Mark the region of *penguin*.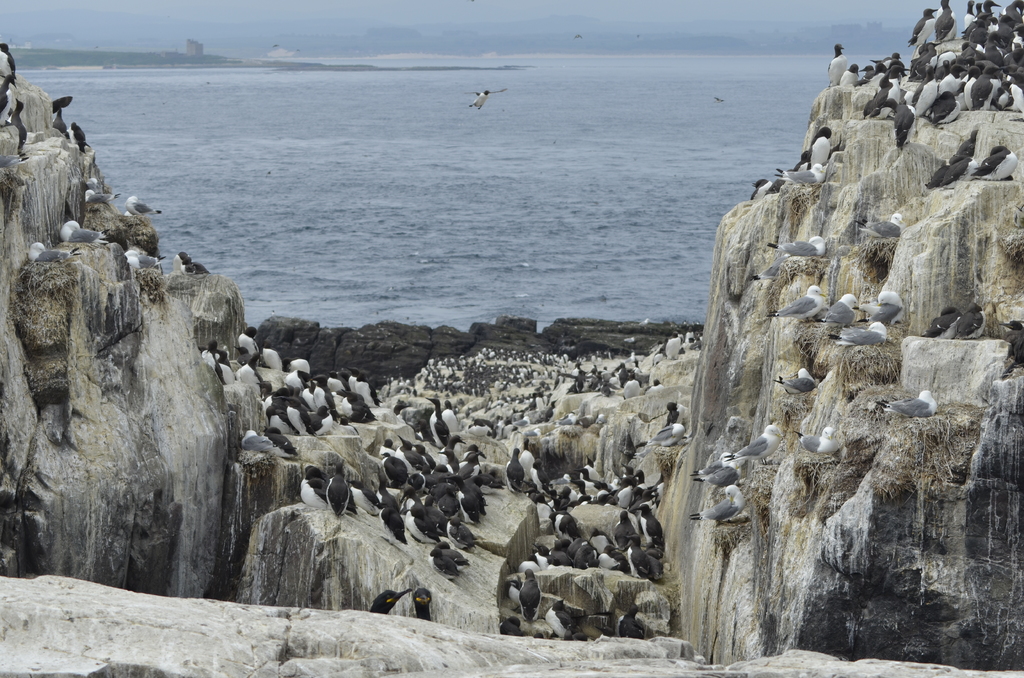
Region: <bbox>806, 122, 832, 170</bbox>.
